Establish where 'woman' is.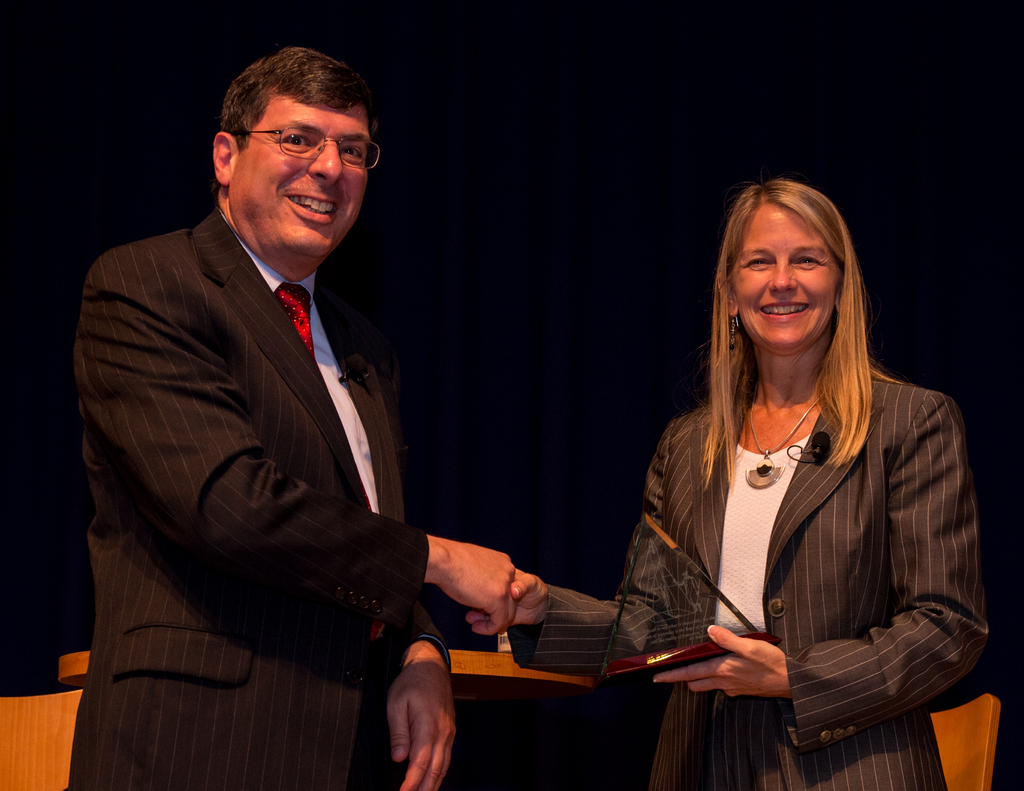
Established at Rect(516, 165, 975, 769).
